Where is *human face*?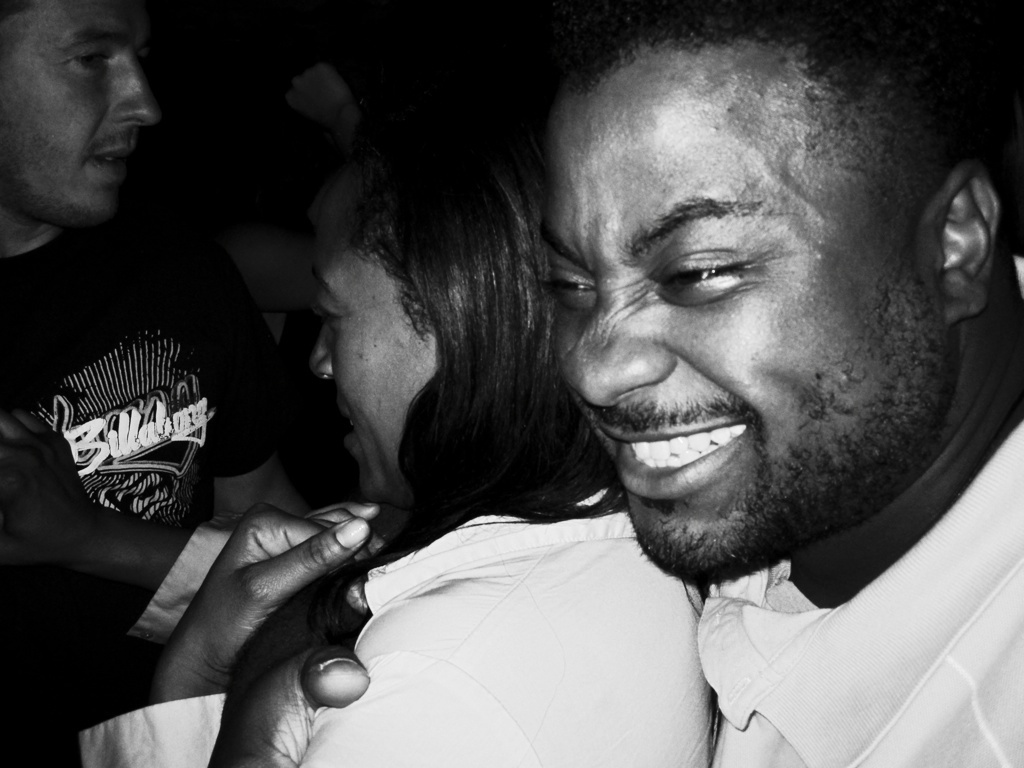
x1=535 y1=39 x2=949 y2=583.
